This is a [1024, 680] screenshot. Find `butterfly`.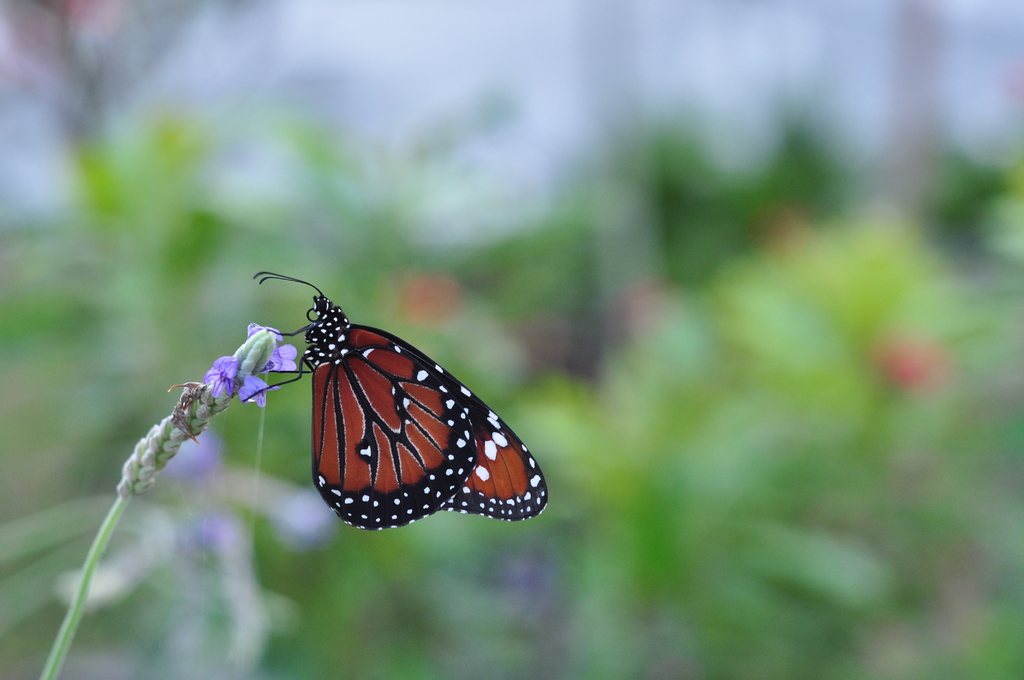
Bounding box: x1=243 y1=272 x2=548 y2=536.
